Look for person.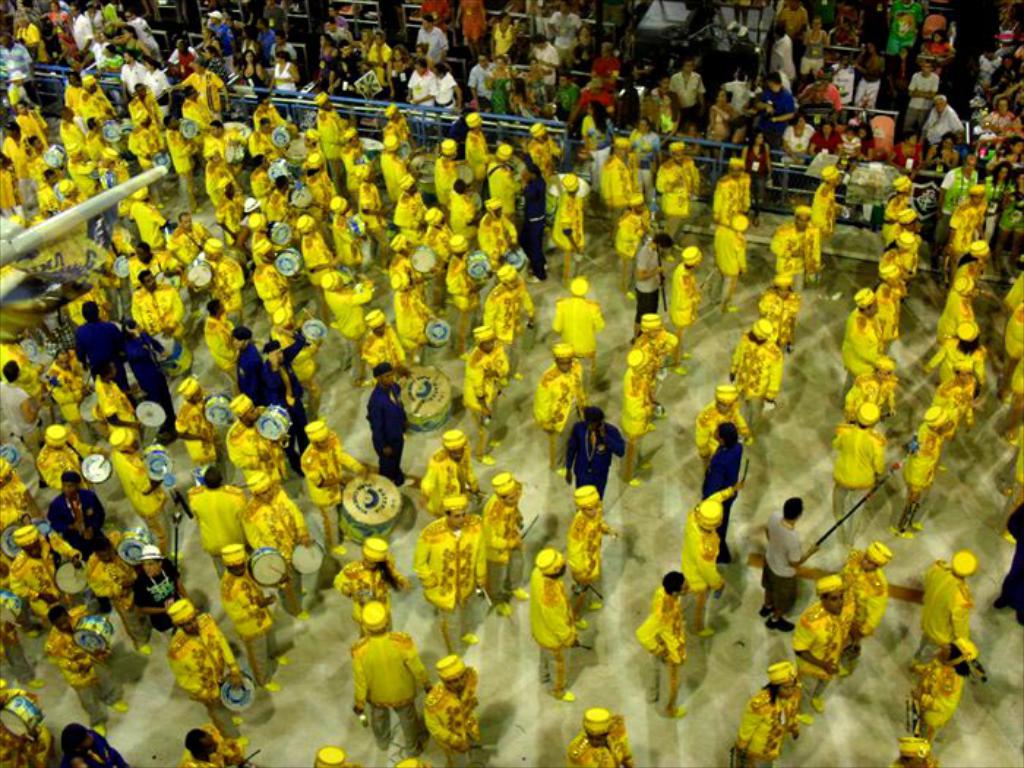
Found: (835,546,885,669).
